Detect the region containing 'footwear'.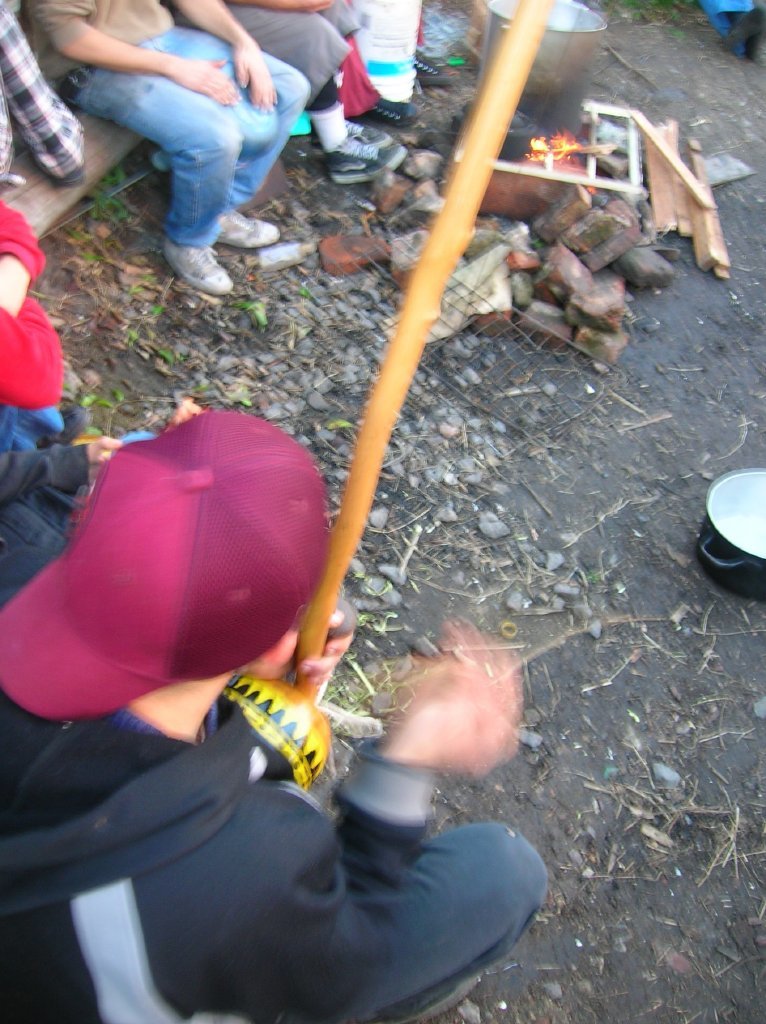
region(222, 205, 278, 253).
